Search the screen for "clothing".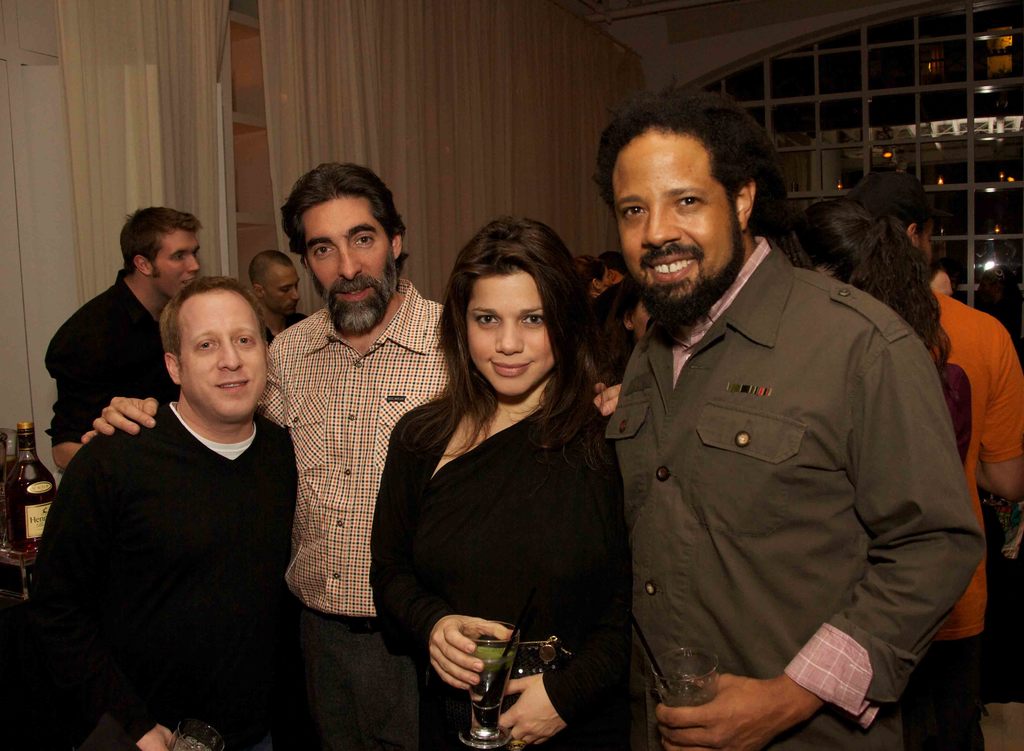
Found at select_region(252, 272, 463, 621).
